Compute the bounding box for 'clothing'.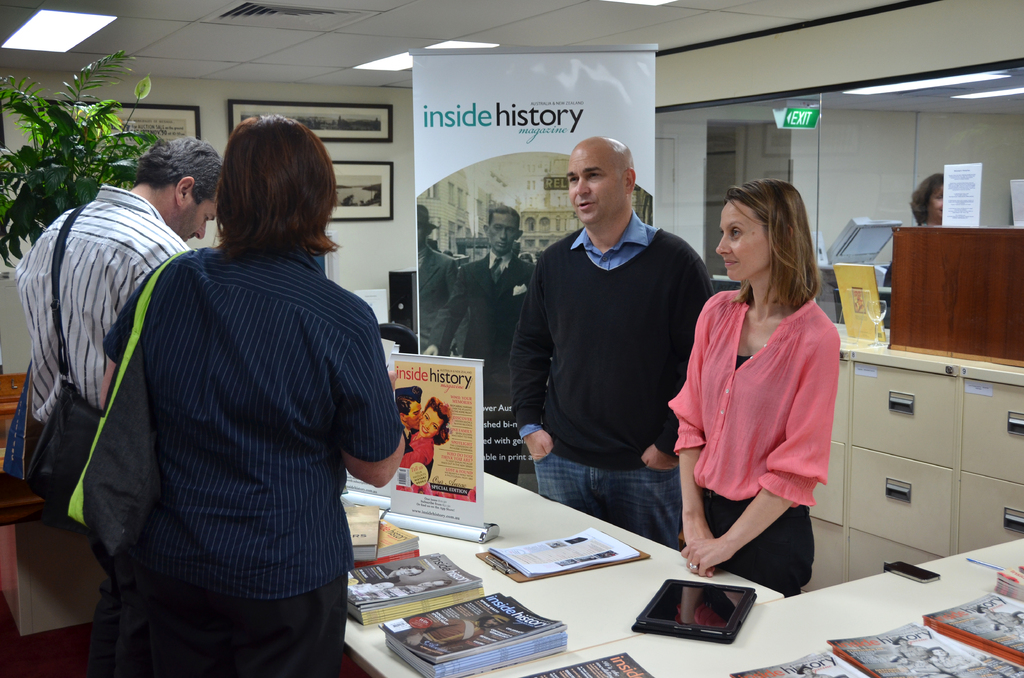
x1=428 y1=249 x2=534 y2=470.
